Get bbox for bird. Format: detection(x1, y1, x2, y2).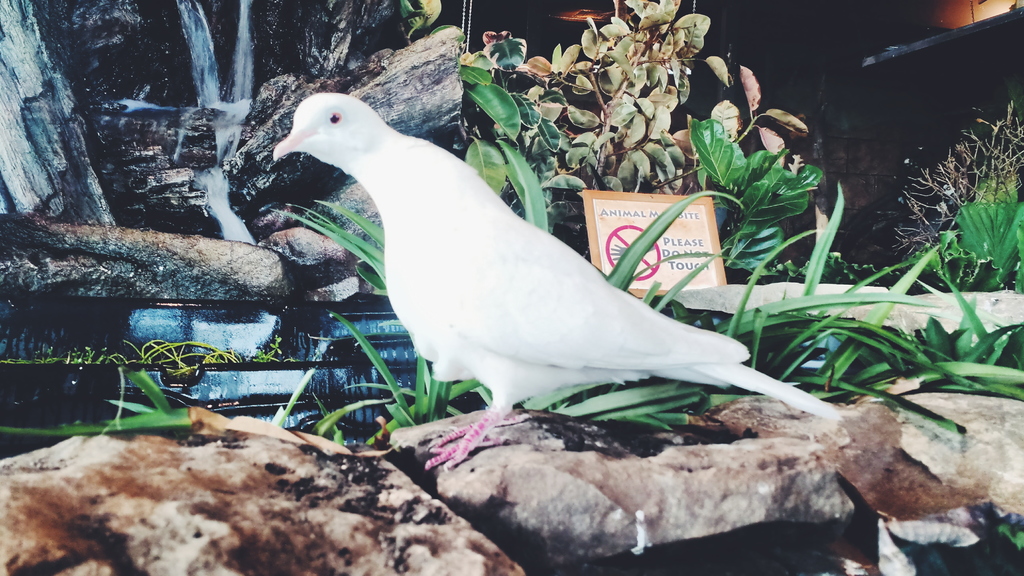
detection(276, 81, 795, 454).
